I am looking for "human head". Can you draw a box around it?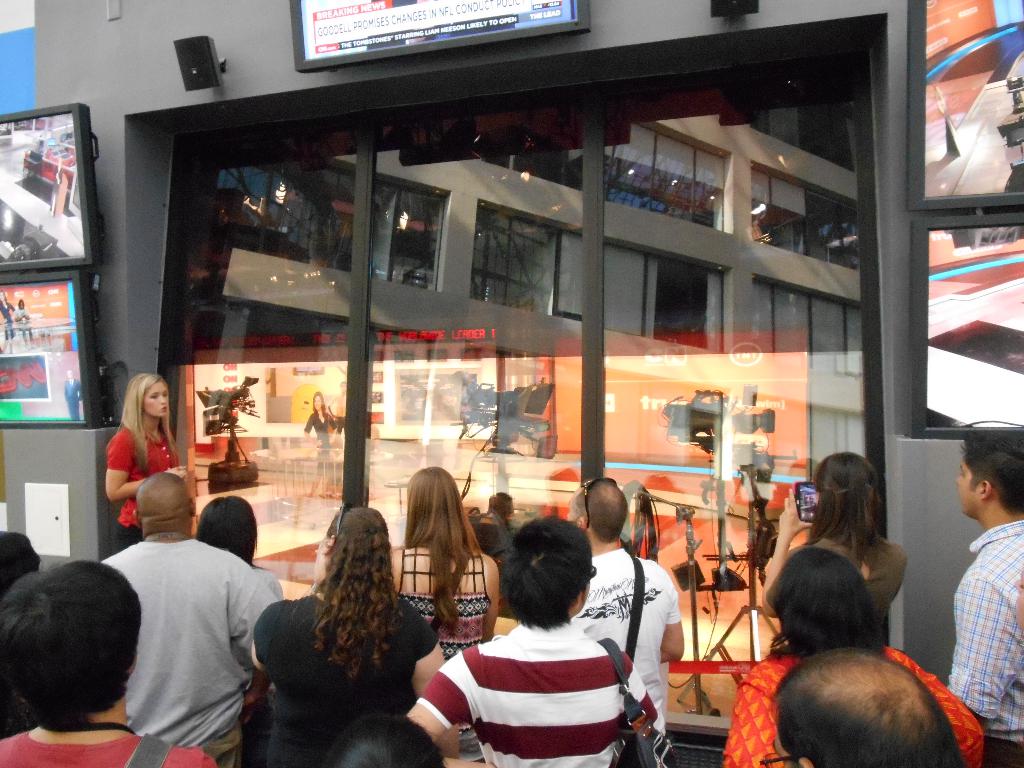
Sure, the bounding box is select_region(771, 550, 878, 638).
